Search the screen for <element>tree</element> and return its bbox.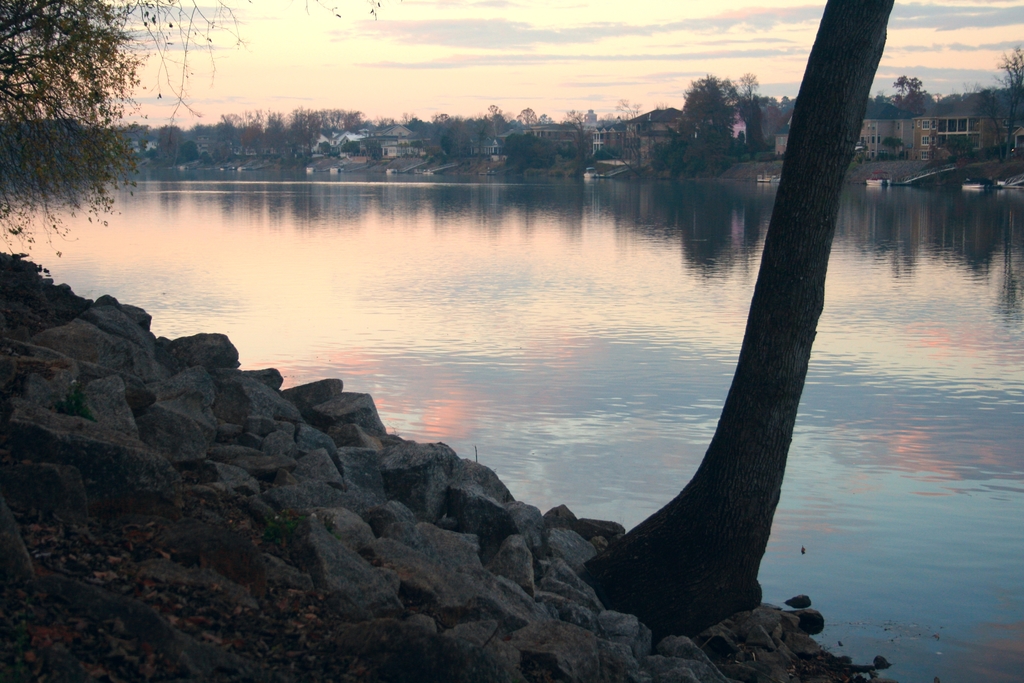
Found: box(577, 27, 879, 614).
